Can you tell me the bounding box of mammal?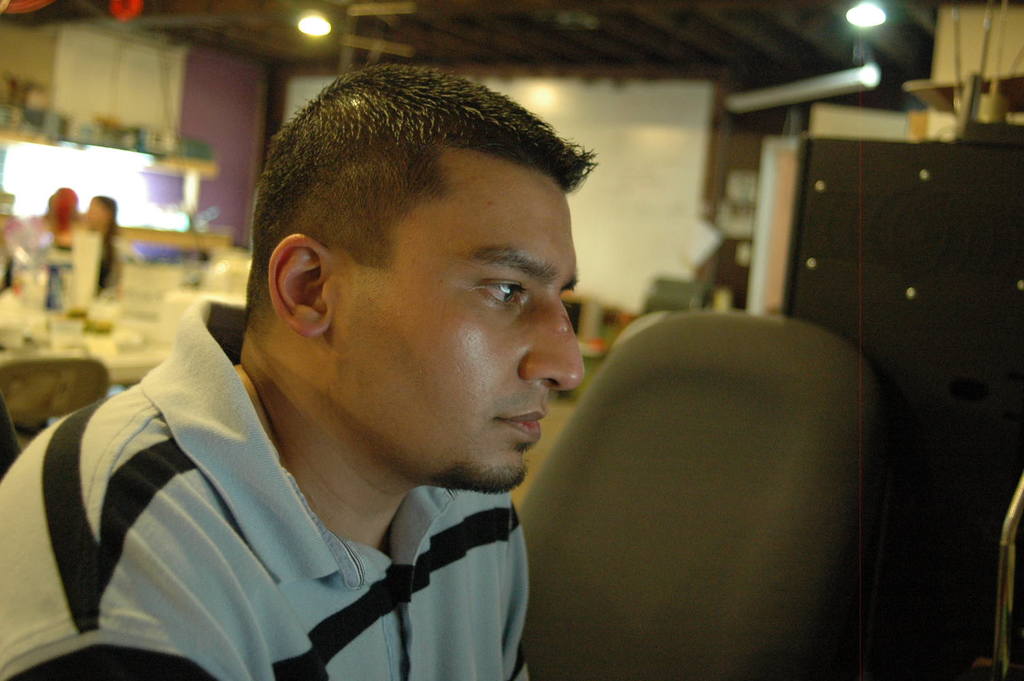
0,64,594,677.
